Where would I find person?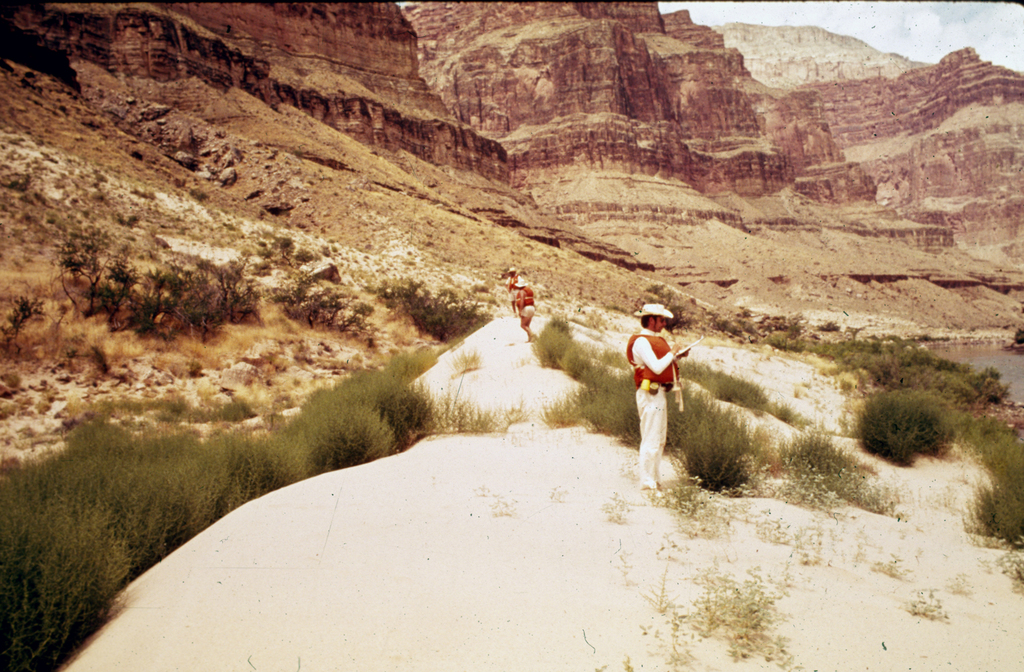
At box(627, 300, 692, 495).
